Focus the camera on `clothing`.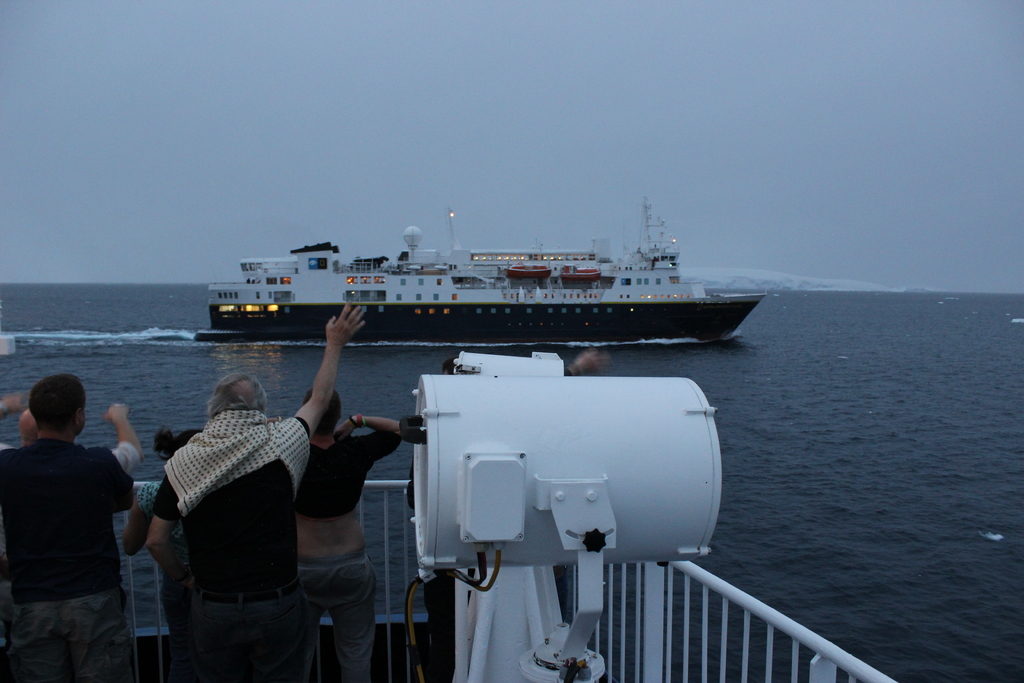
Focus region: [0,436,134,680].
